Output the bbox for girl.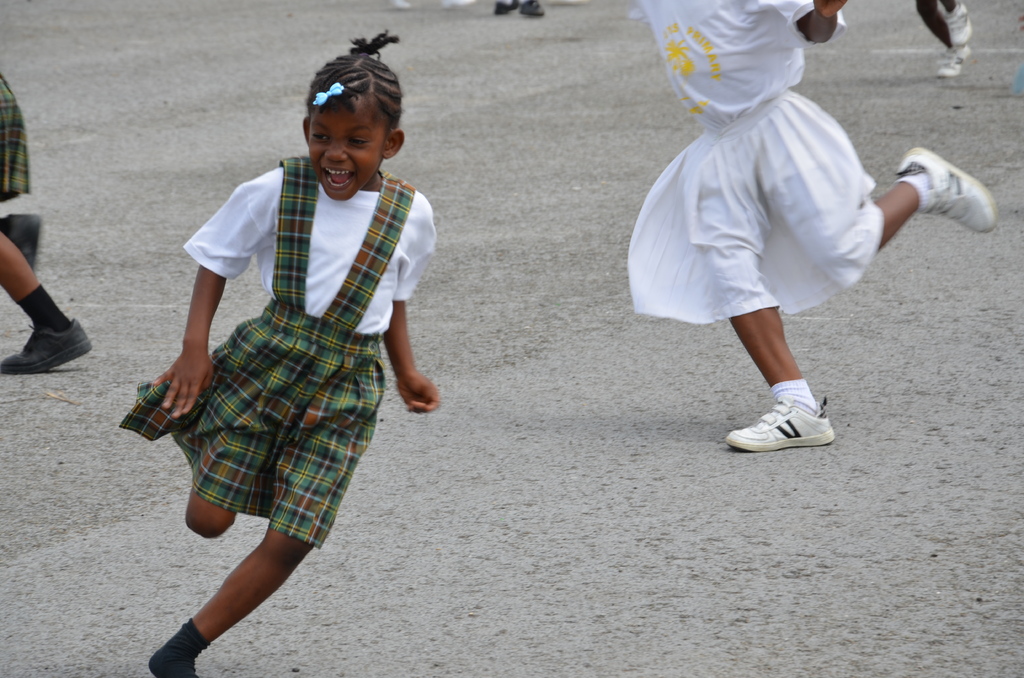
116:28:440:677.
